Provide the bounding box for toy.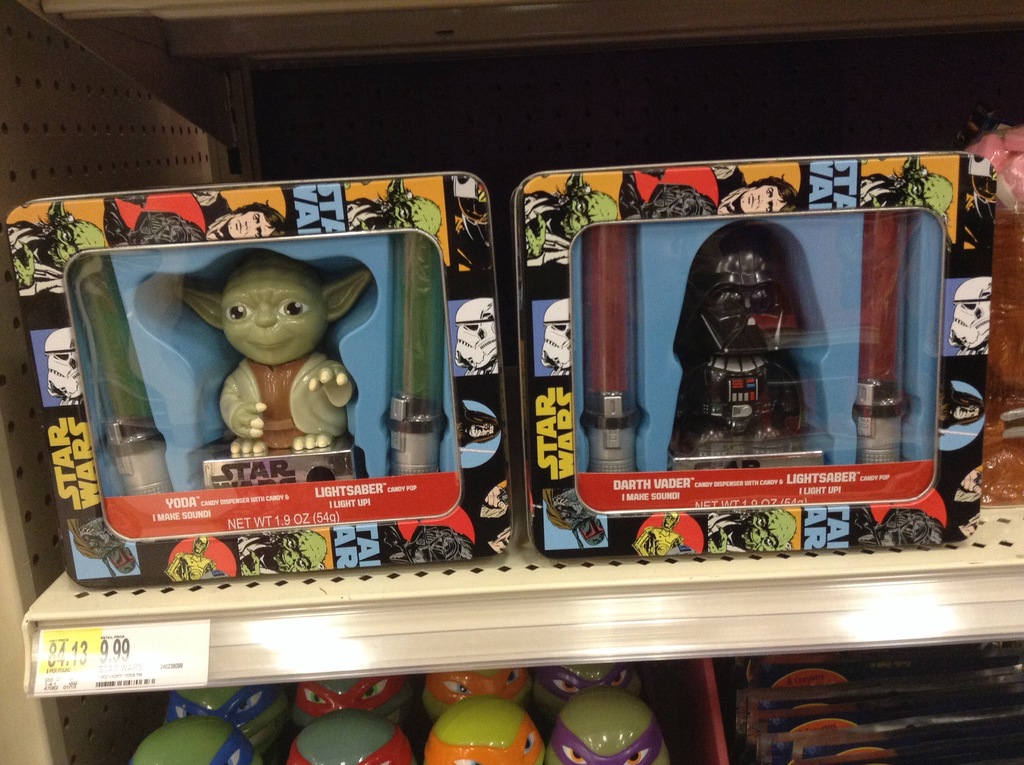
(x1=537, y1=664, x2=673, y2=720).
